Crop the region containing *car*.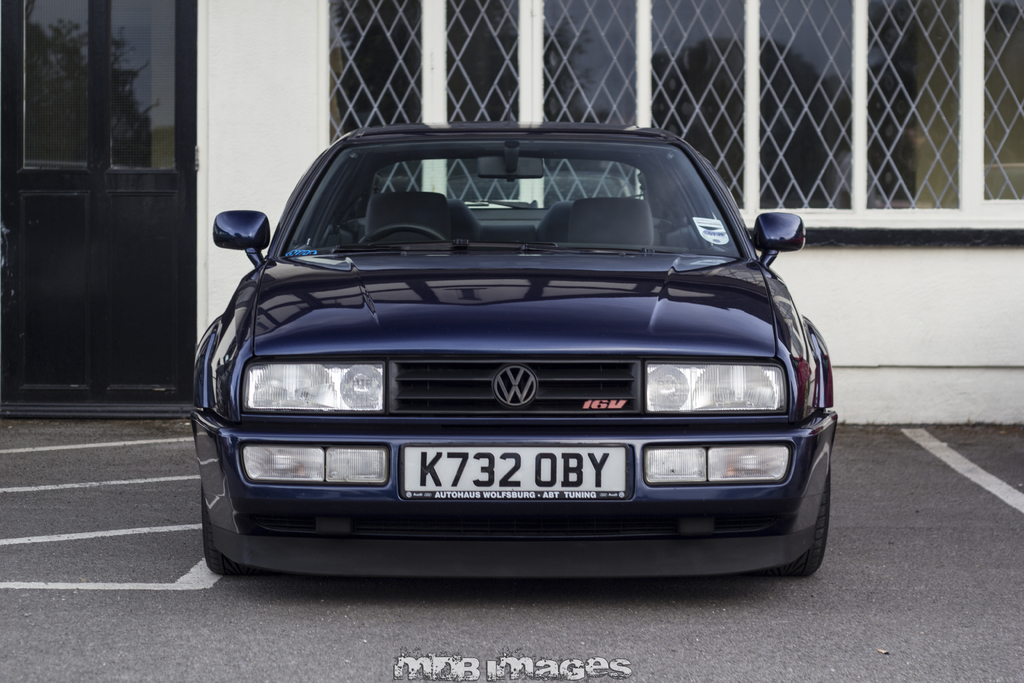
Crop region: crop(159, 131, 856, 594).
